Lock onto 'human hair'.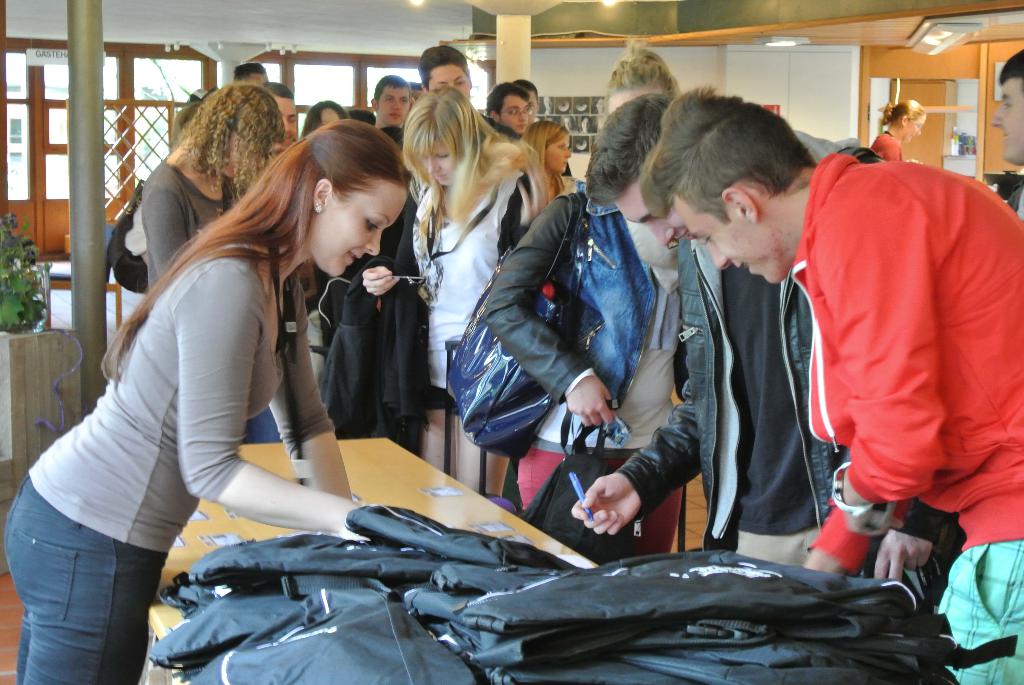
Locked: rect(516, 77, 541, 95).
